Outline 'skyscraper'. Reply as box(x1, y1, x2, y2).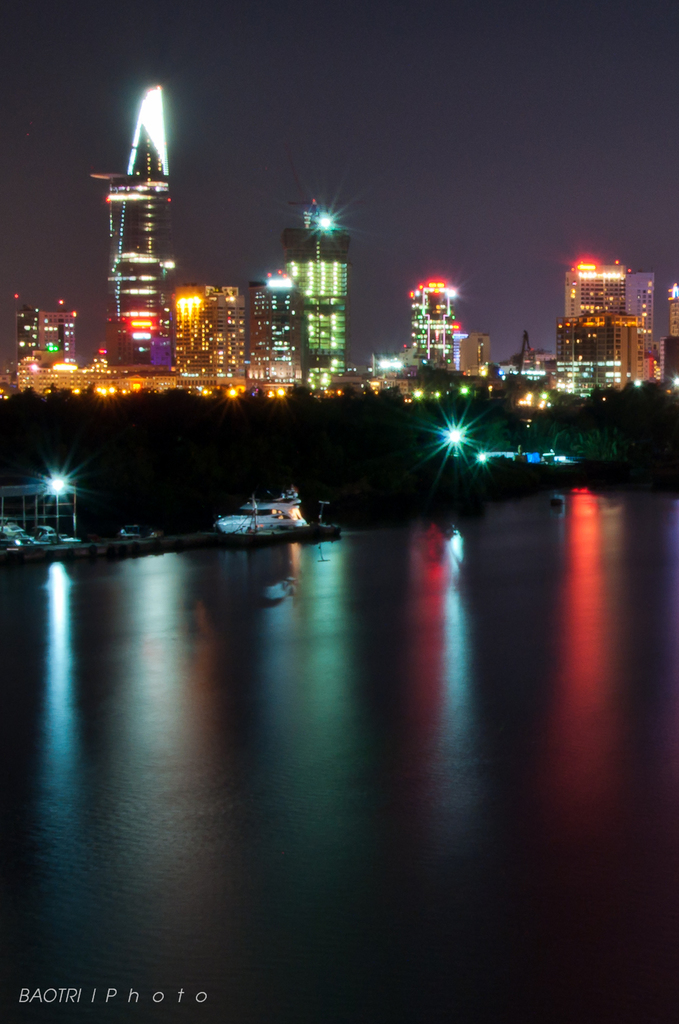
box(277, 198, 369, 395).
